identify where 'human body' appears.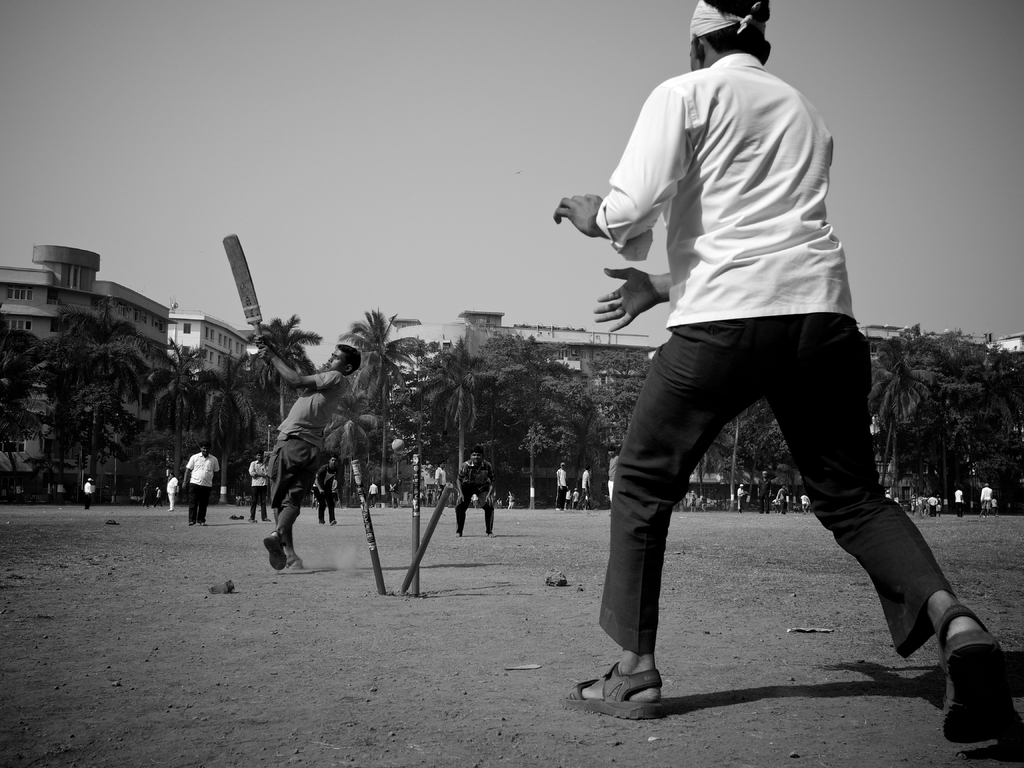
Appears at (555, 29, 951, 703).
